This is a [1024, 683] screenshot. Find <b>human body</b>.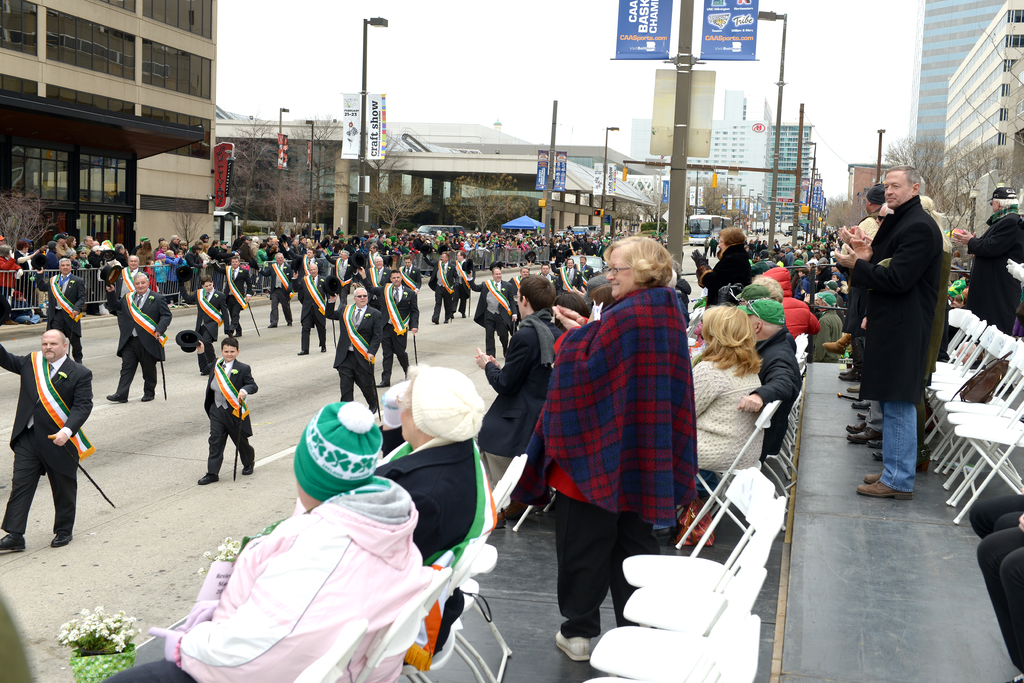
Bounding box: (left=326, top=299, right=382, bottom=418).
